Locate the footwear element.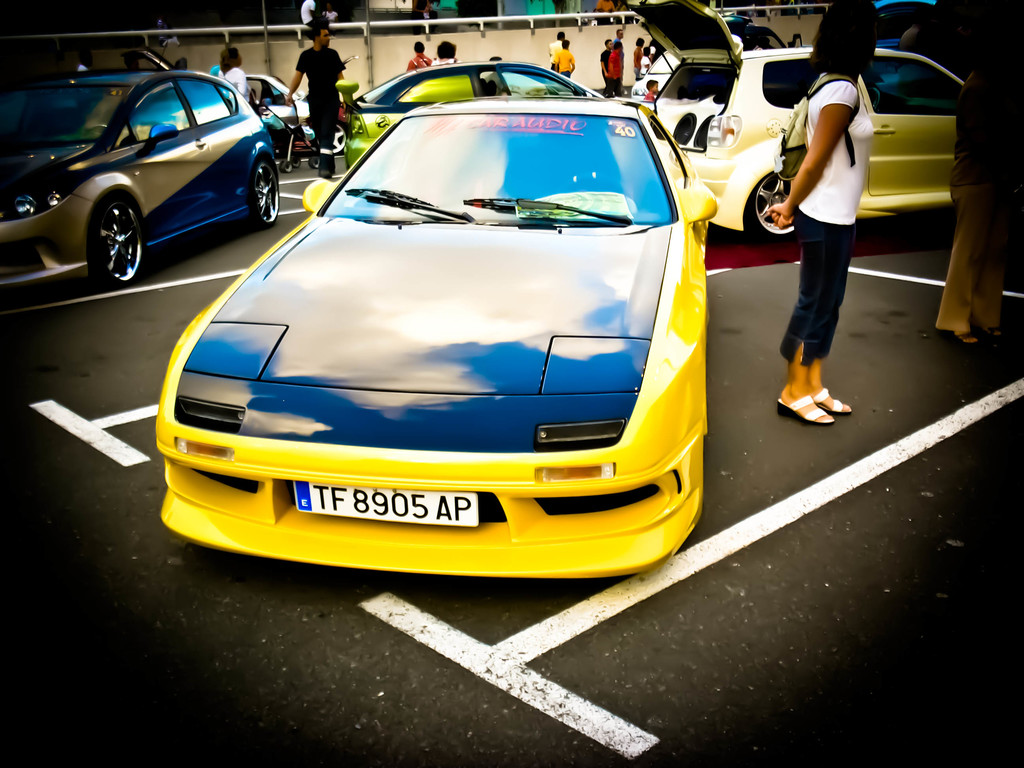
Element bbox: {"x1": 772, "y1": 393, "x2": 840, "y2": 428}.
